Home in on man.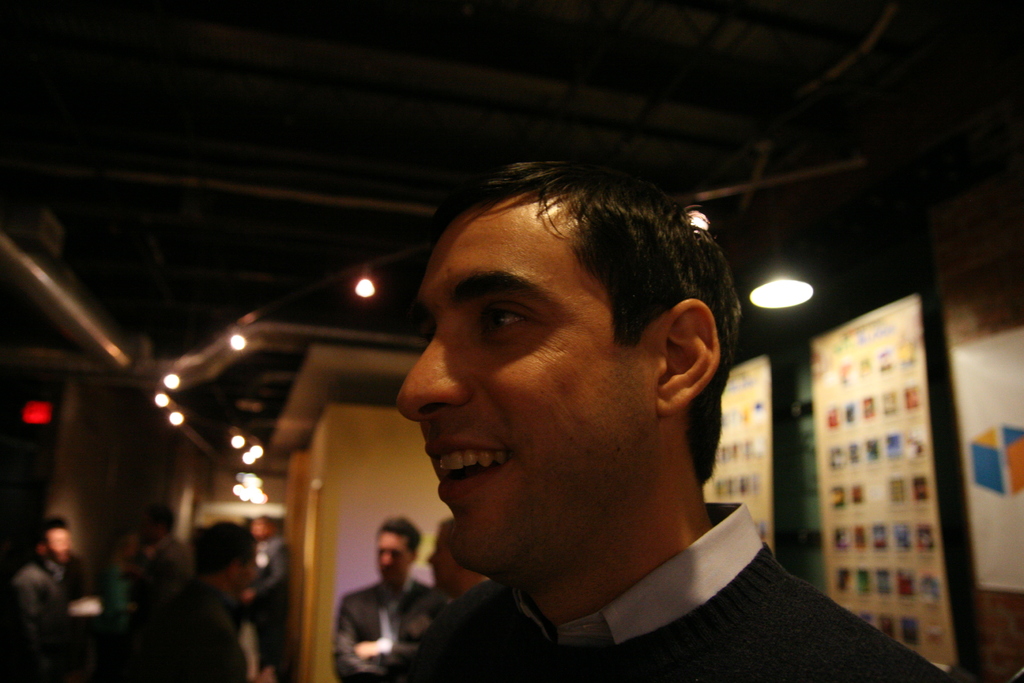
Homed in at pyautogui.locateOnScreen(330, 517, 435, 682).
